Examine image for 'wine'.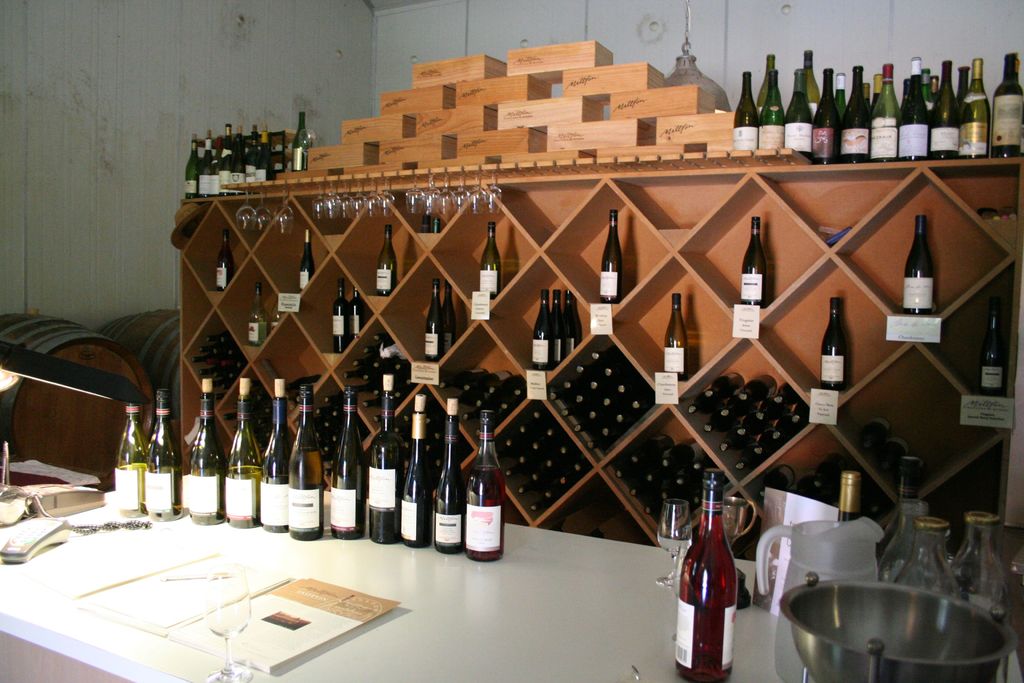
Examination result: box(300, 230, 315, 290).
